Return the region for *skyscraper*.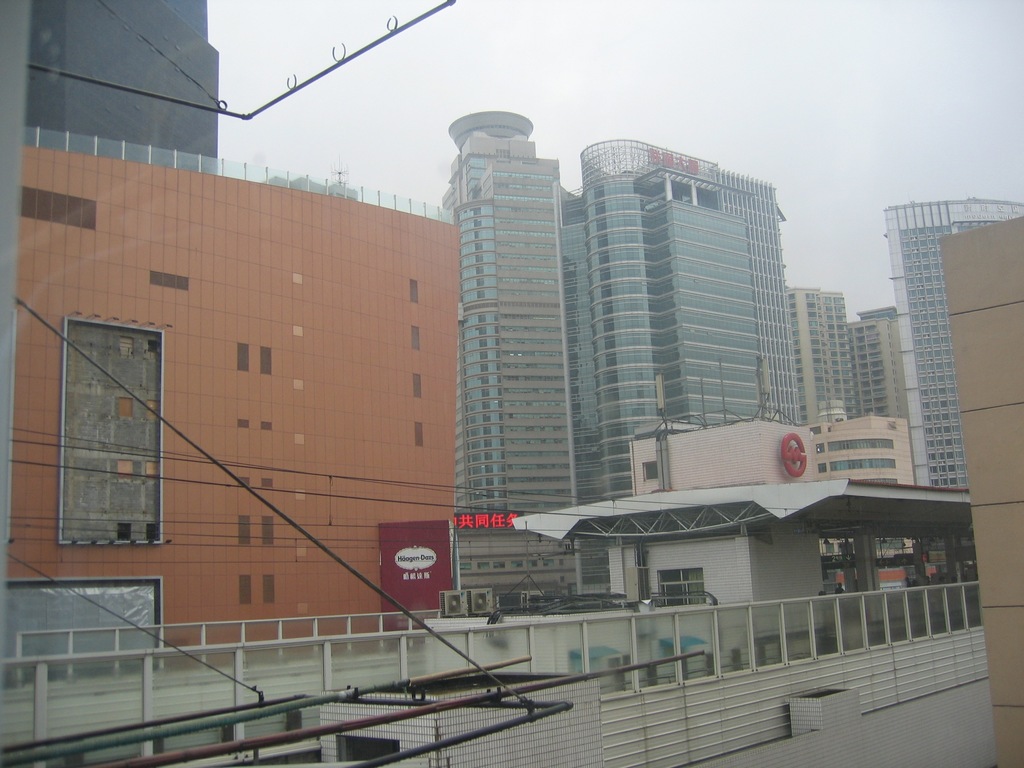
region(847, 317, 912, 428).
